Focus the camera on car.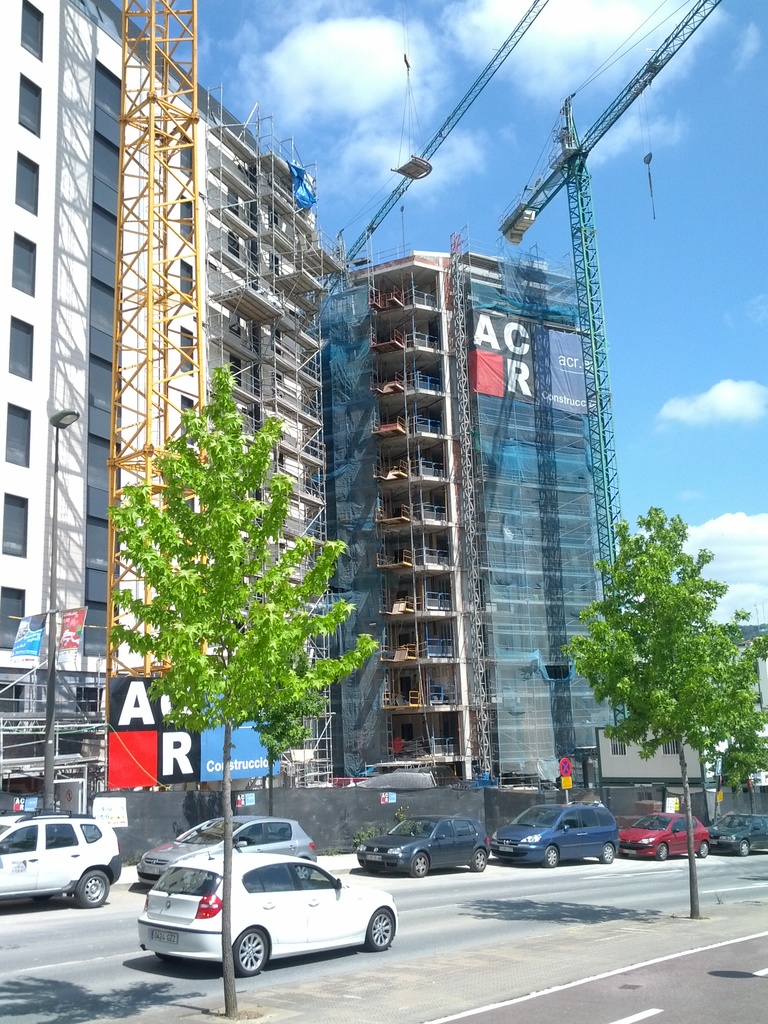
Focus region: 360,810,486,877.
